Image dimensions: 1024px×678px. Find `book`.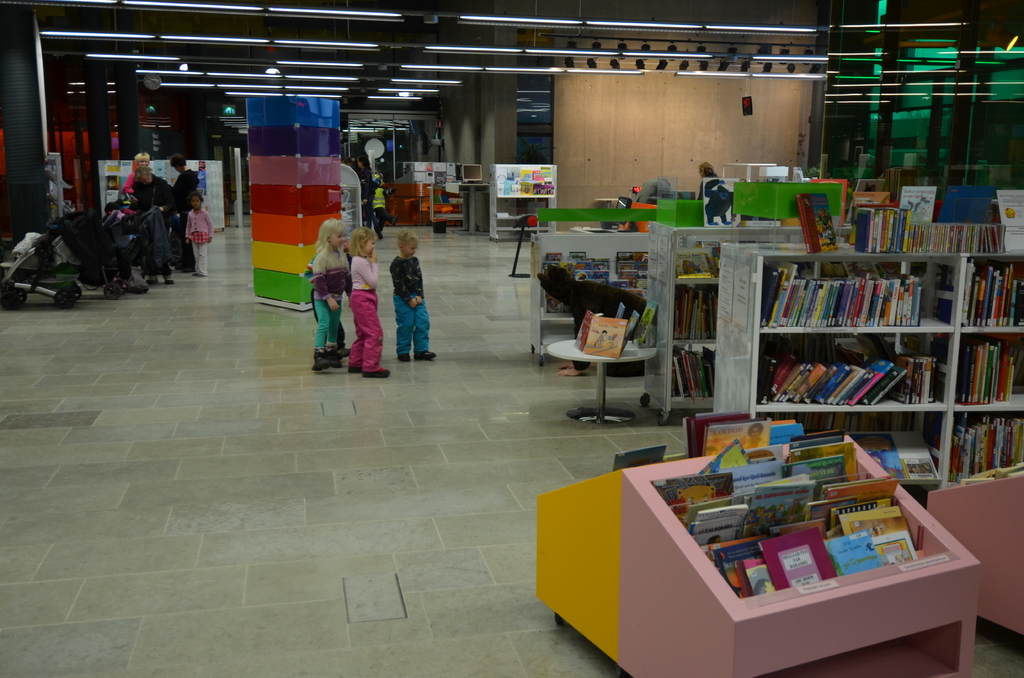
bbox(927, 184, 1004, 229).
